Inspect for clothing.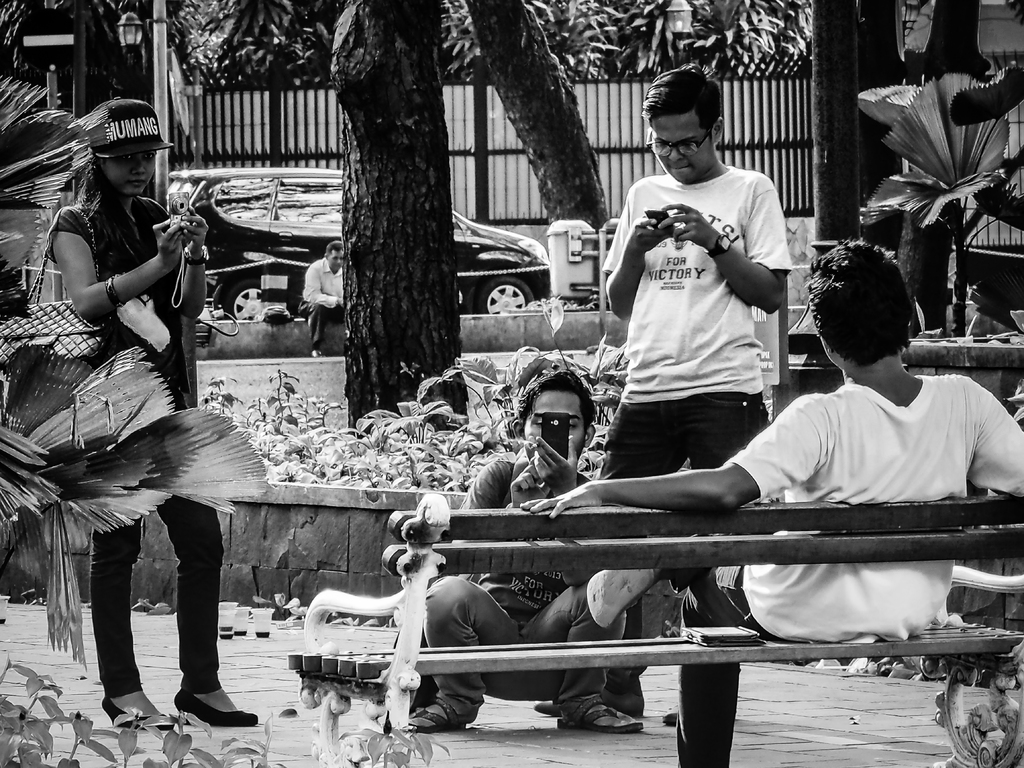
Inspection: <box>609,125,798,461</box>.
